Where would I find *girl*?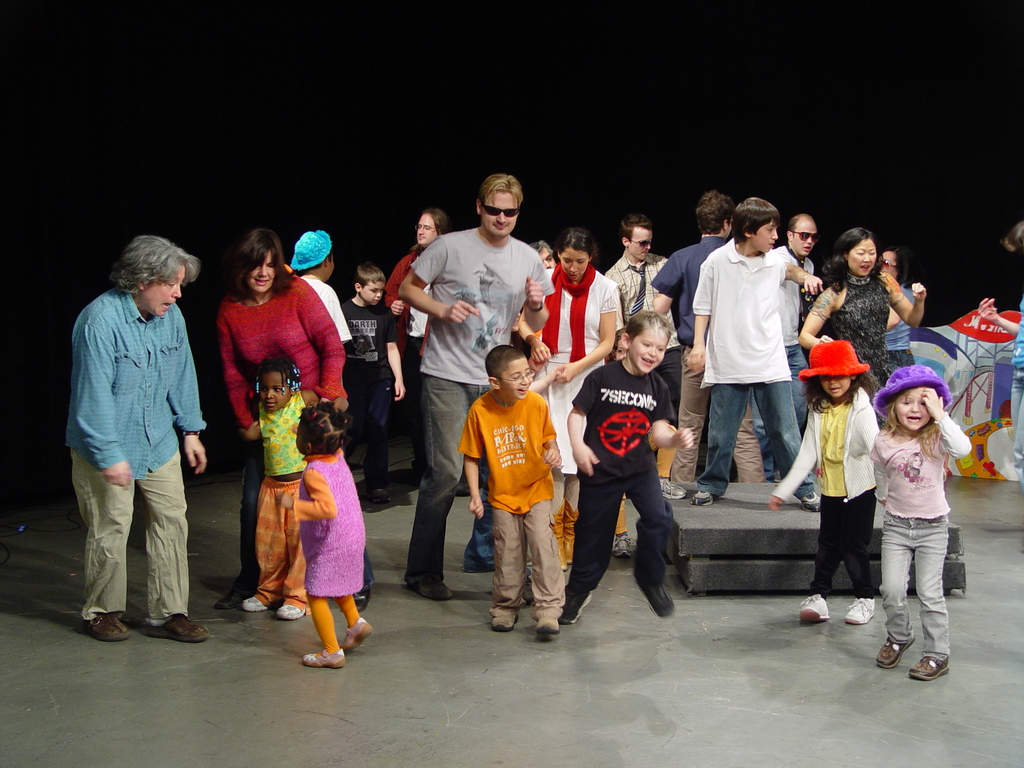
At x1=869, y1=362, x2=972, y2=679.
